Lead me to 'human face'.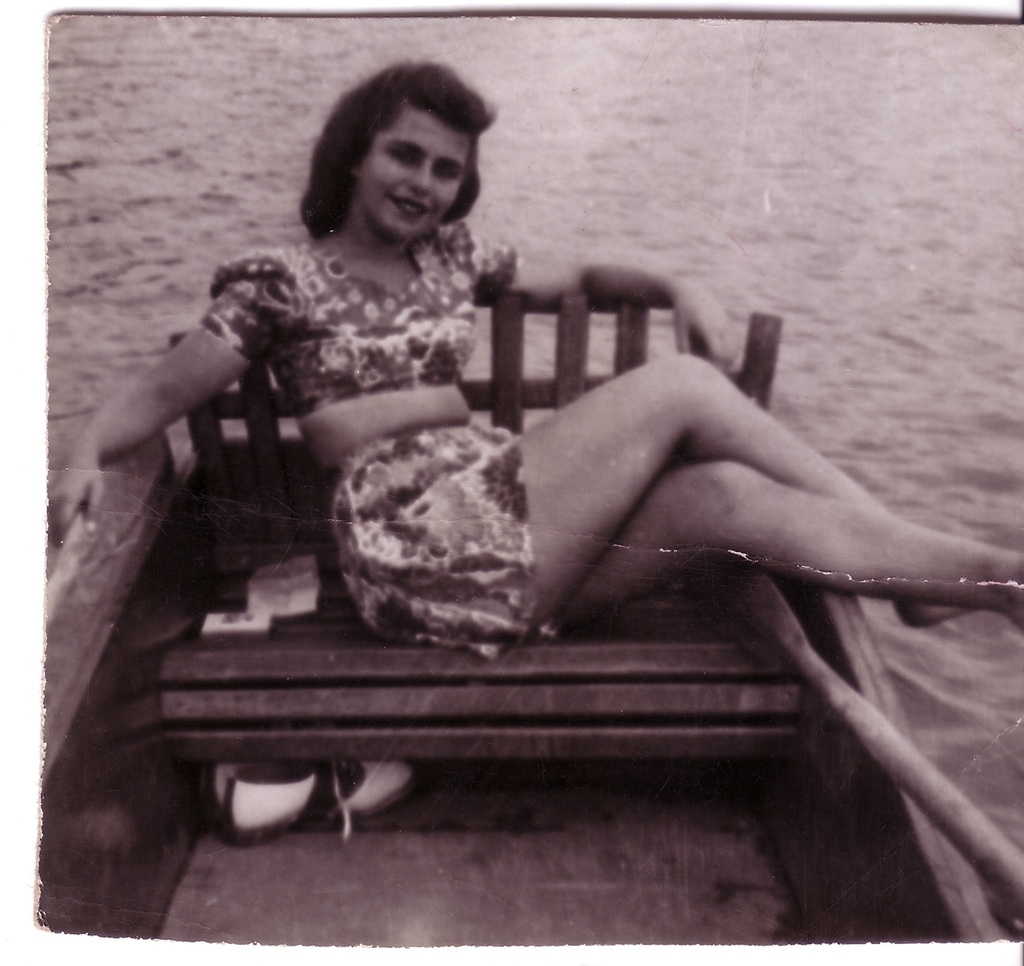
Lead to BBox(355, 106, 465, 237).
